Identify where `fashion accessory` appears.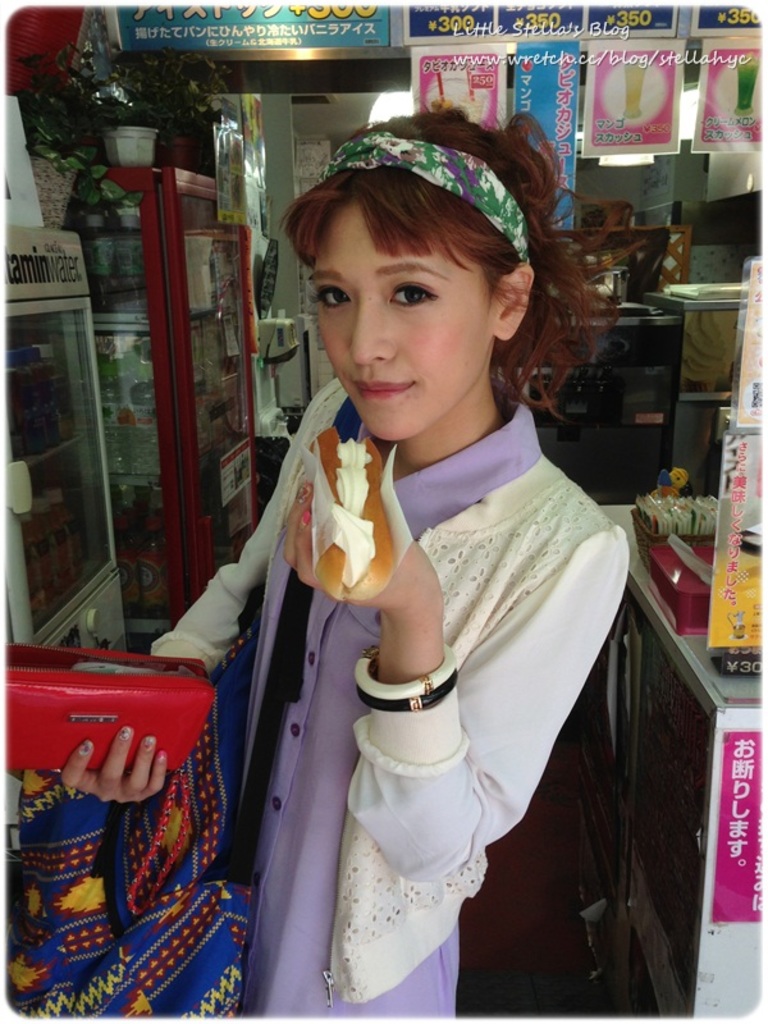
Appears at <bbox>320, 128, 526, 259</bbox>.
